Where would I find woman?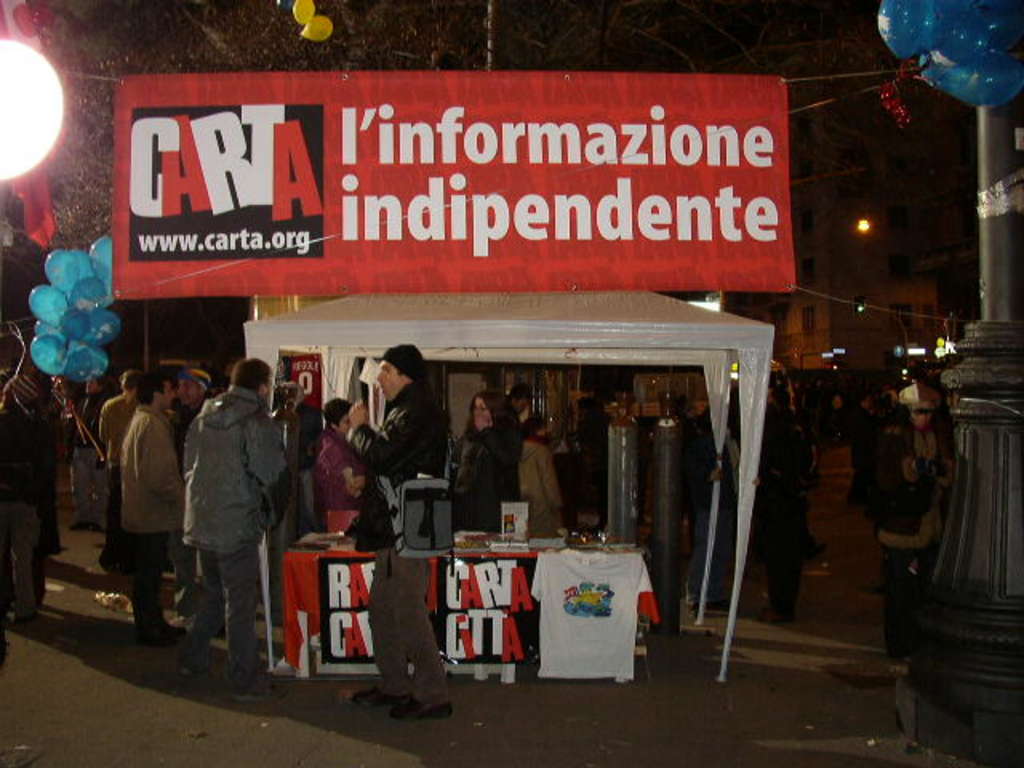
At 82, 354, 174, 642.
